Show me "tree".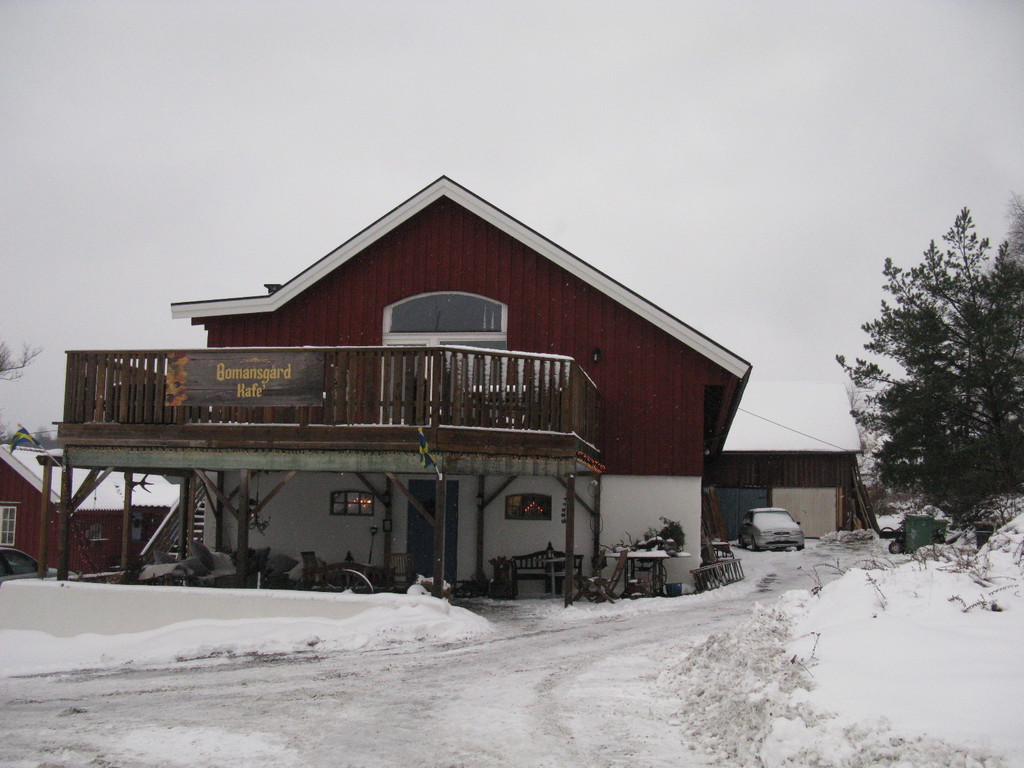
"tree" is here: <region>0, 417, 60, 451</region>.
